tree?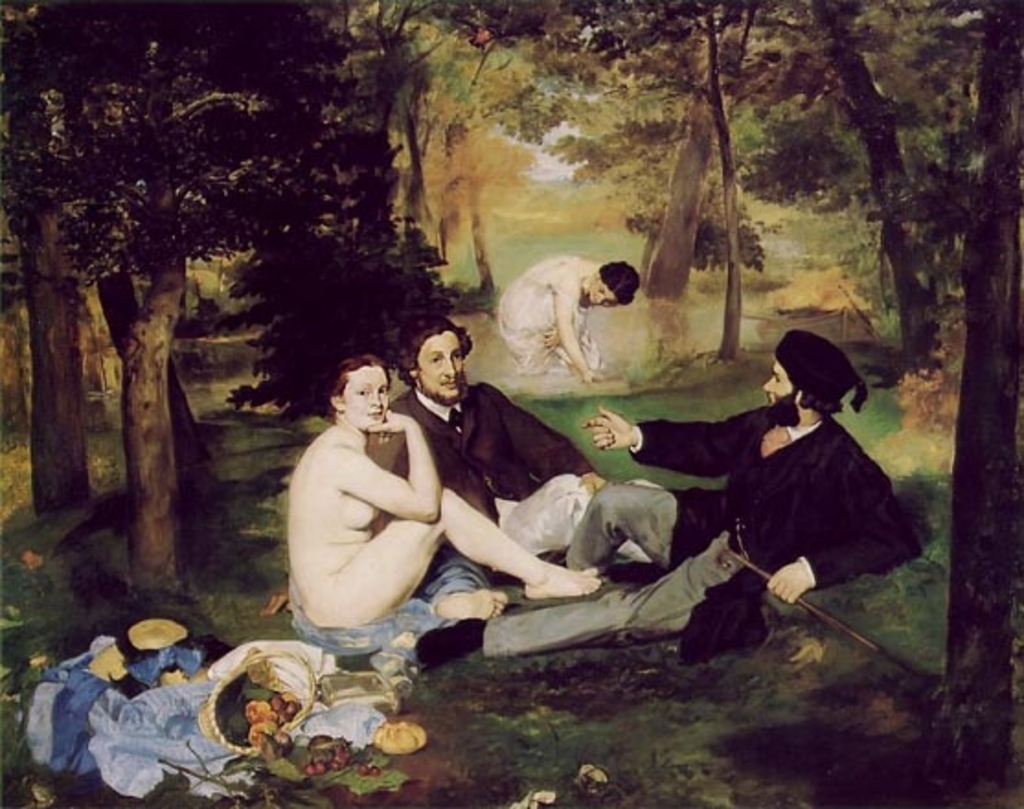
6/39/381/563
